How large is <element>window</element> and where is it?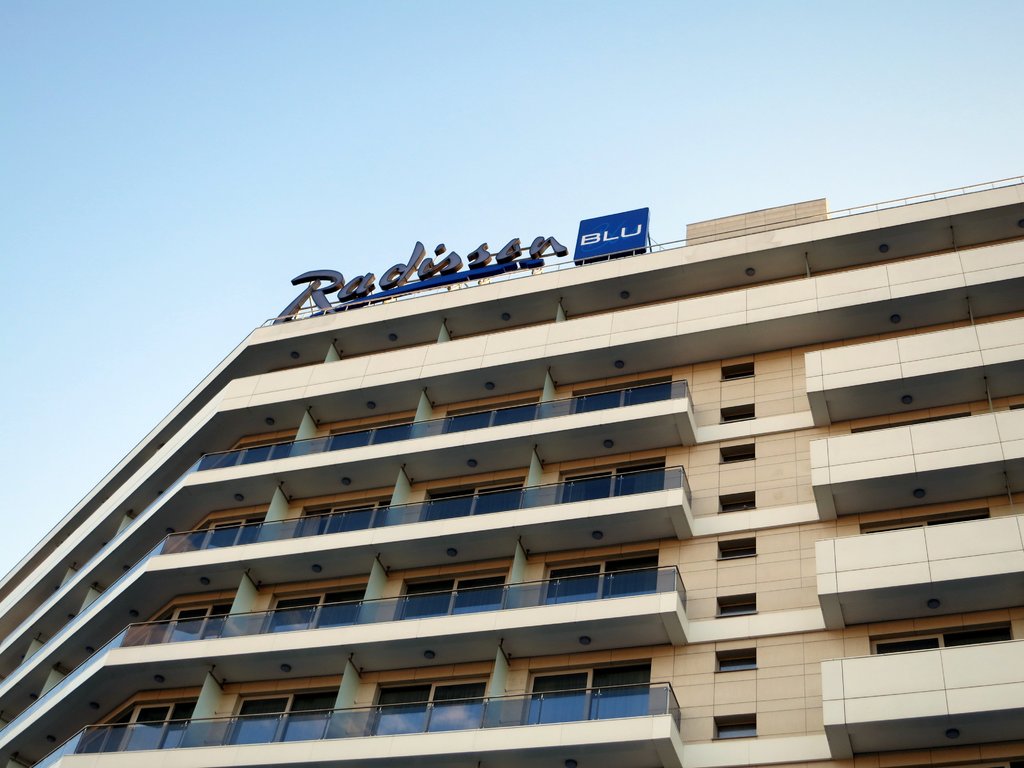
Bounding box: {"x1": 415, "y1": 472, "x2": 526, "y2": 521}.
